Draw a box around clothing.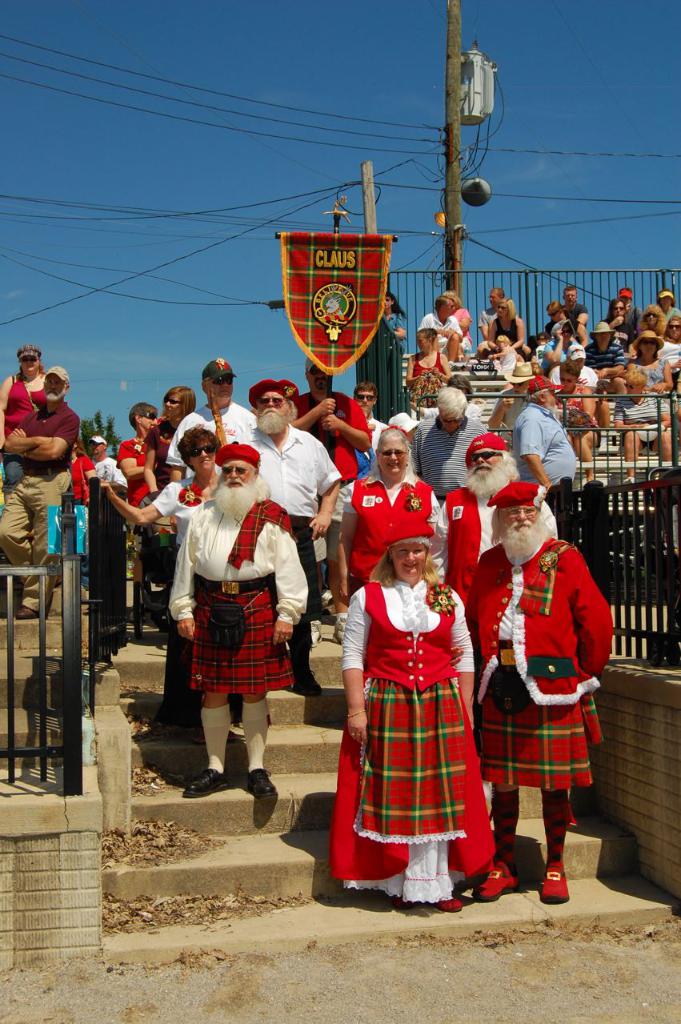
(left=88, top=456, right=132, bottom=496).
